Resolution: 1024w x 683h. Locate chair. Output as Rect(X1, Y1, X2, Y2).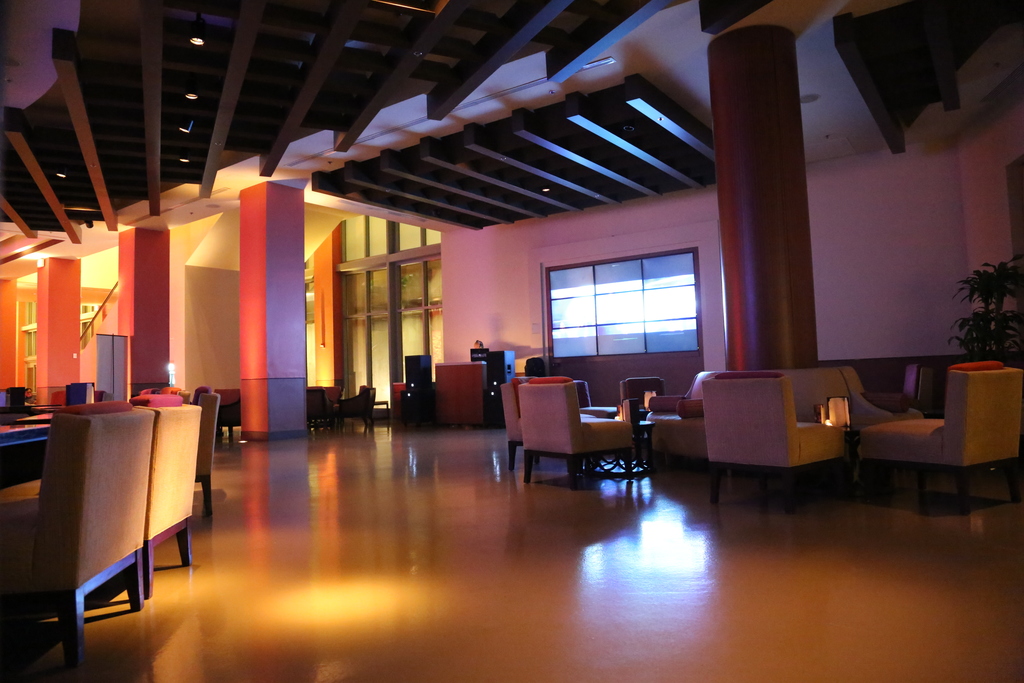
Rect(165, 391, 215, 518).
